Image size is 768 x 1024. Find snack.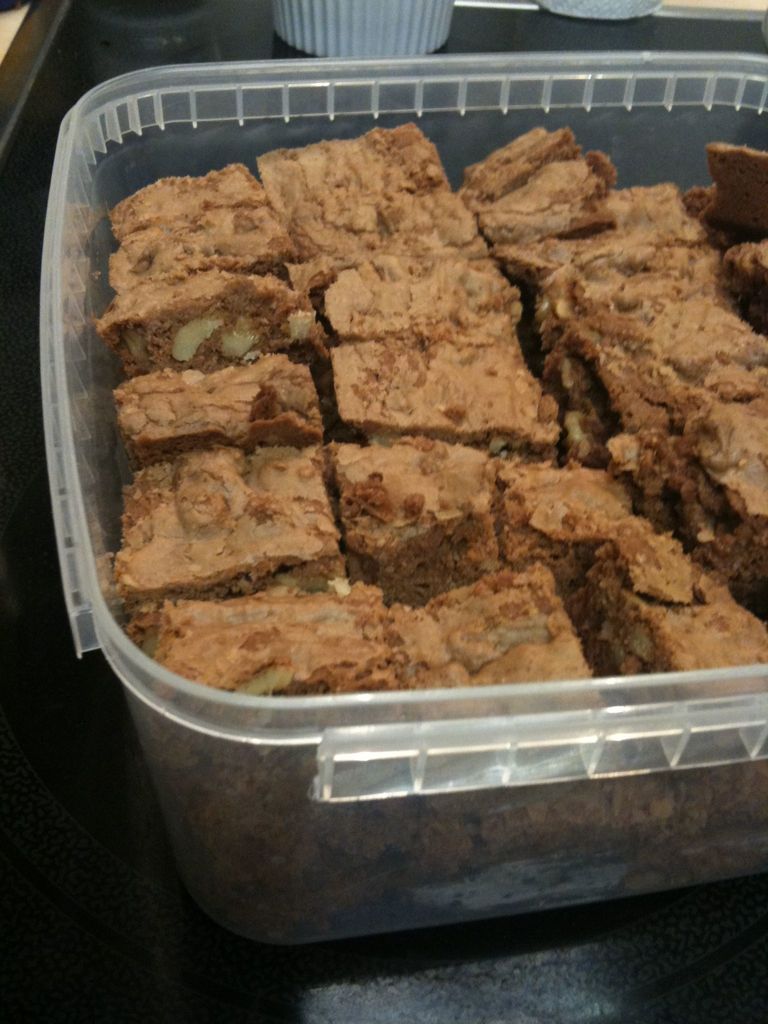
<bbox>38, 97, 721, 781</bbox>.
